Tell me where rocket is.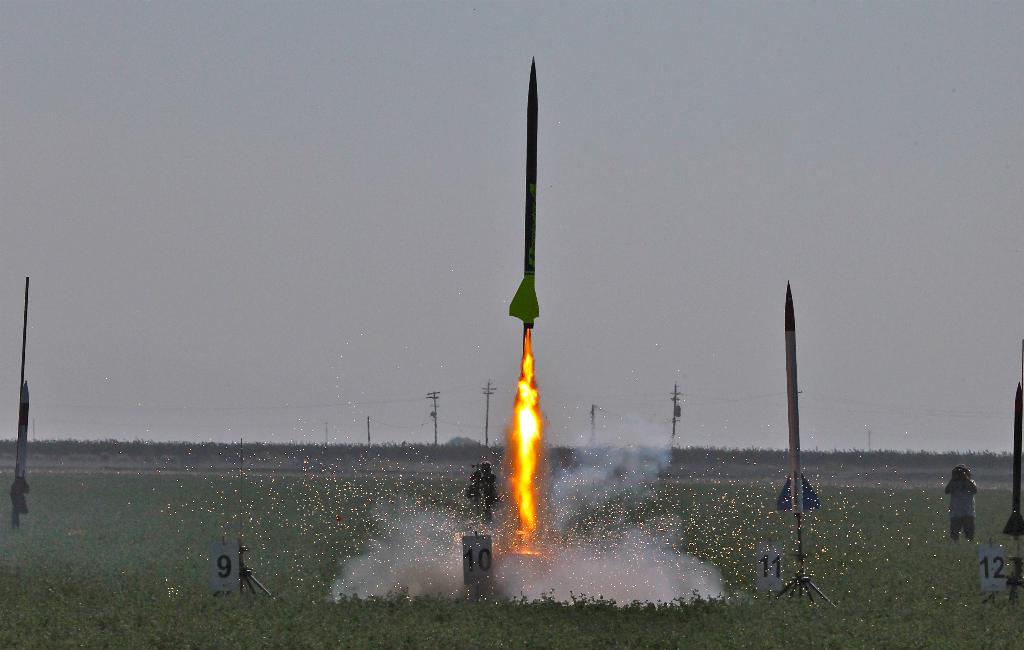
rocket is at rect(1004, 384, 1023, 535).
